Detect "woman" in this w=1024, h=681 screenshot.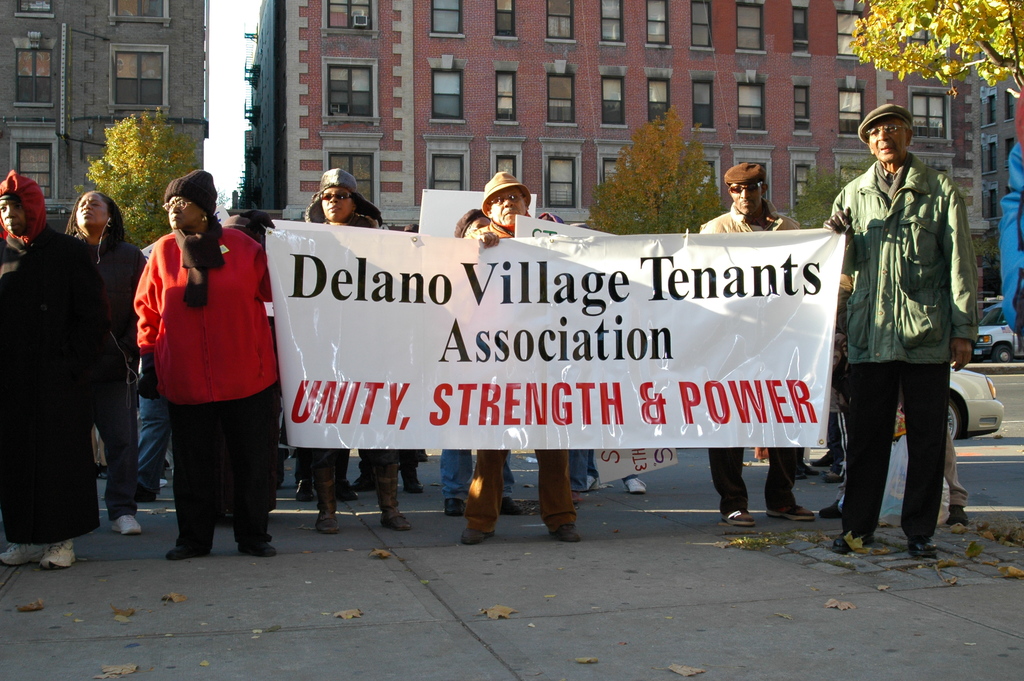
Detection: select_region(441, 207, 524, 518).
